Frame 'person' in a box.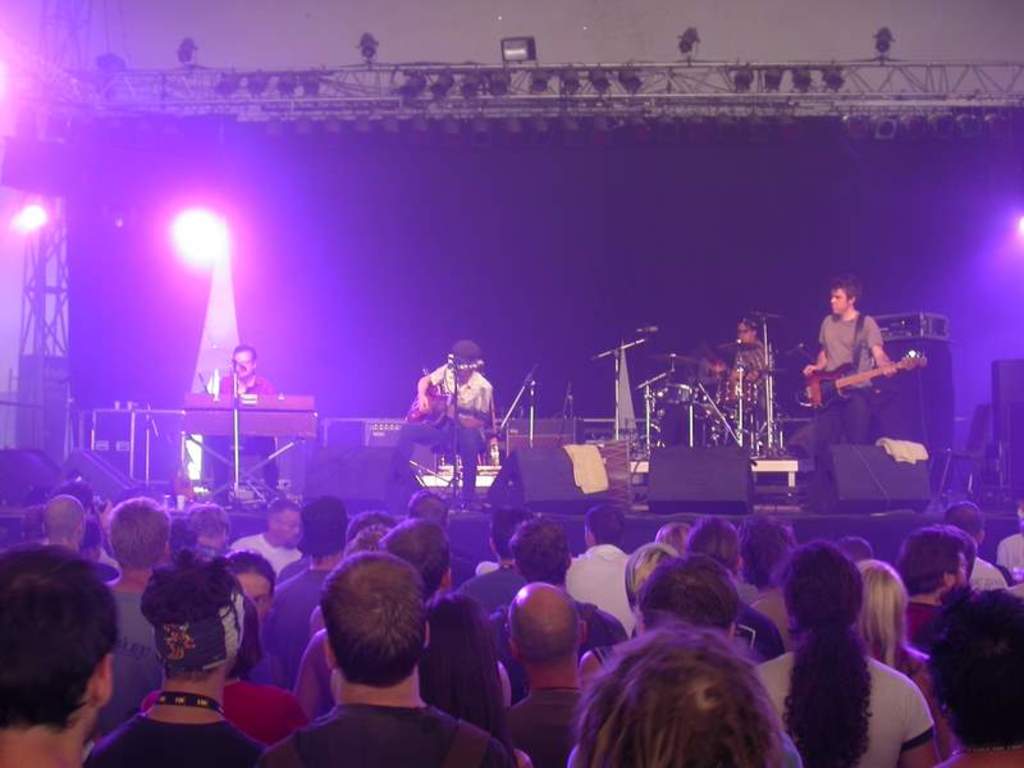
<region>91, 553, 259, 767</region>.
